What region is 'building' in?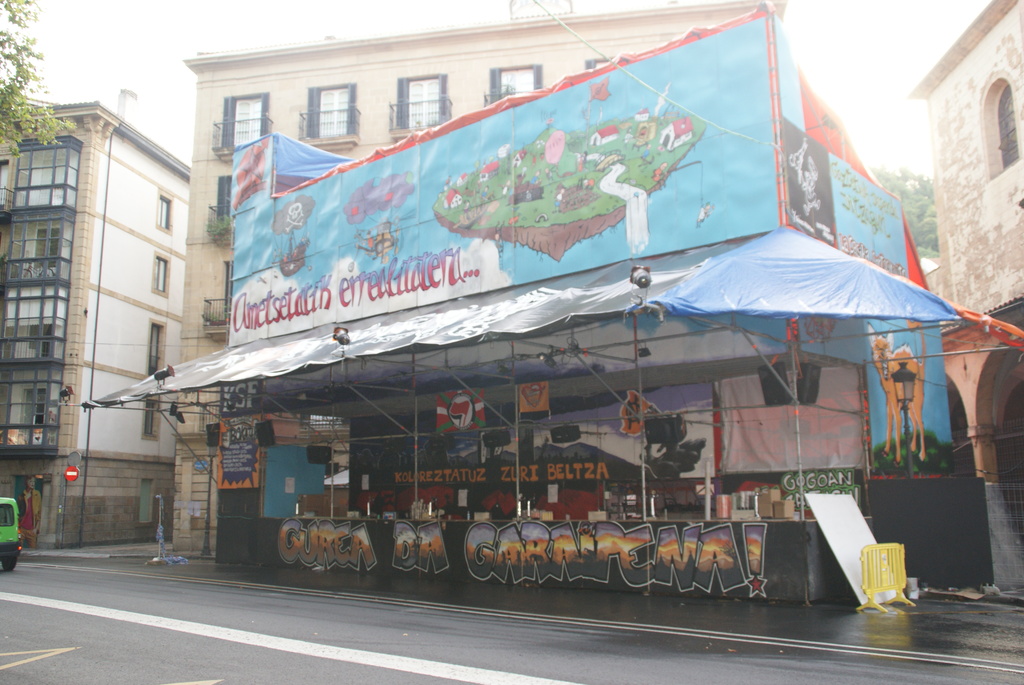
[0, 87, 191, 546].
